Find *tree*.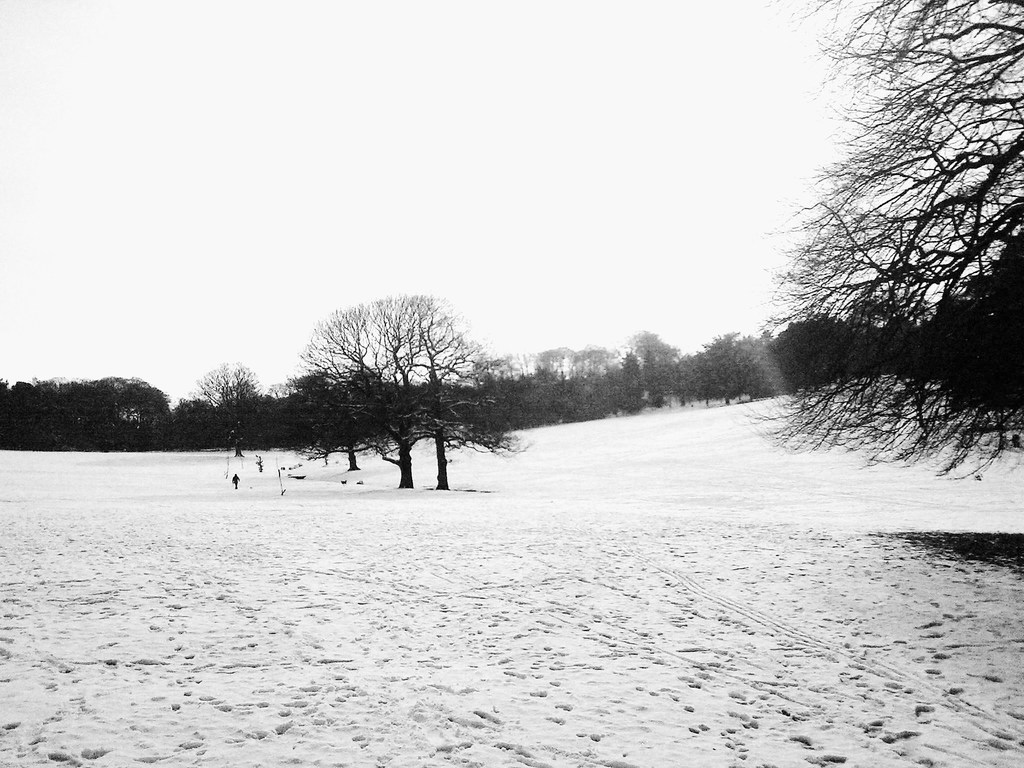
BBox(307, 368, 386, 468).
